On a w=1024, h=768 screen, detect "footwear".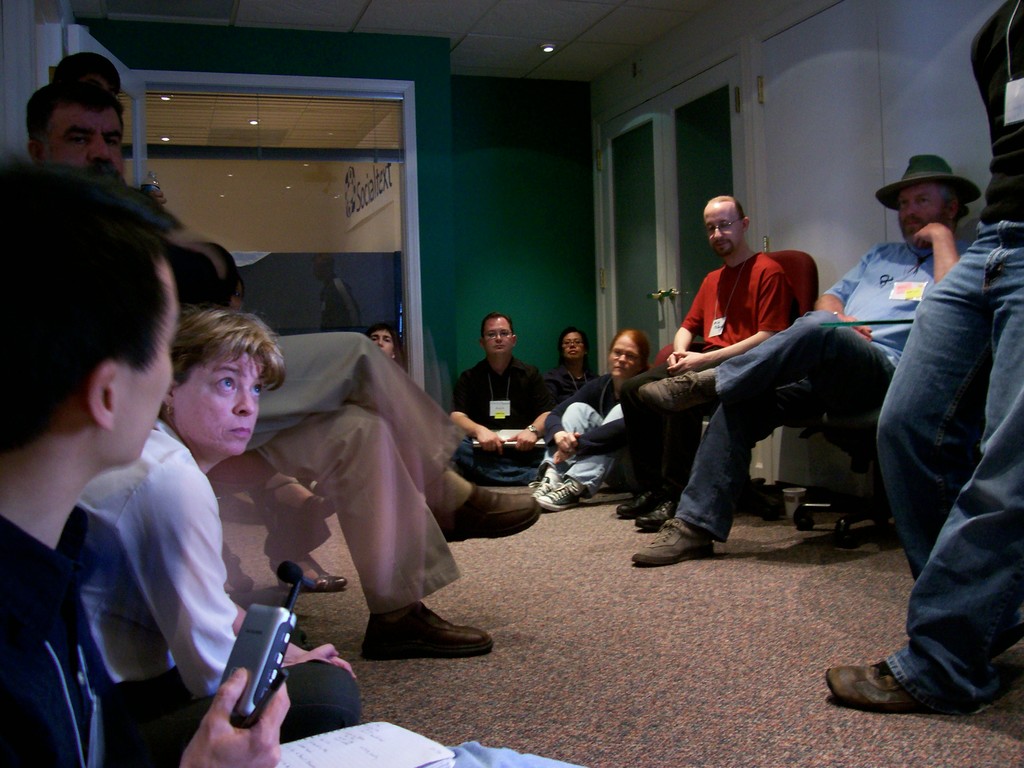
pyautogui.locateOnScreen(536, 484, 585, 515).
